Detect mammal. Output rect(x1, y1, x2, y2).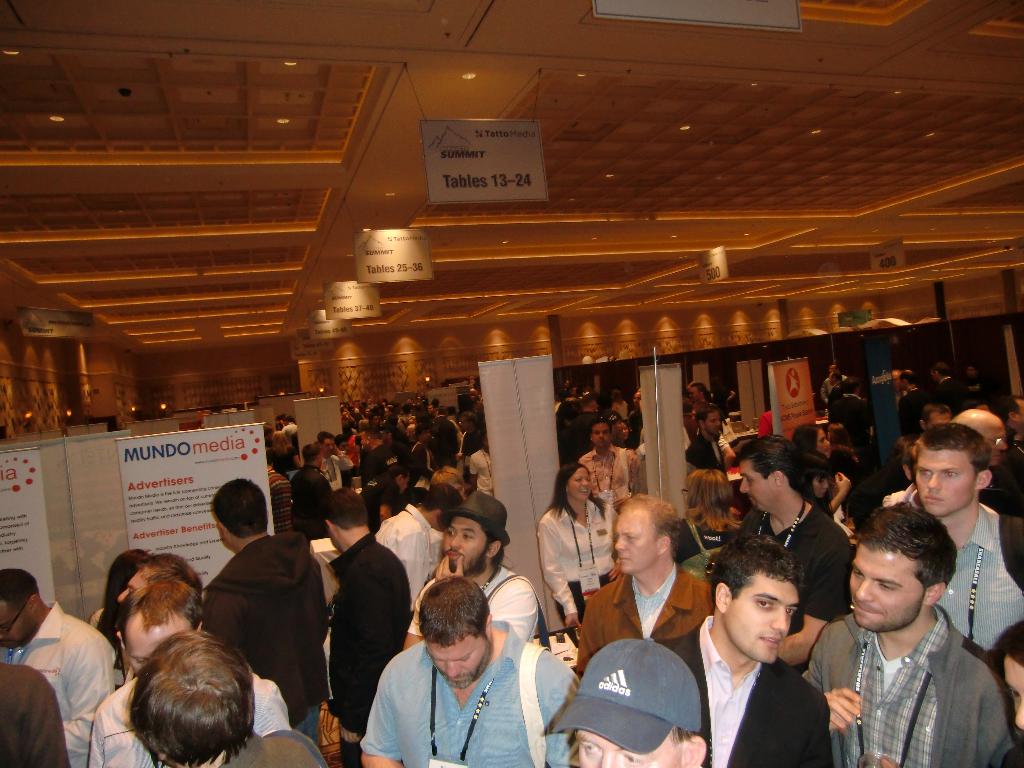
rect(534, 458, 620, 632).
